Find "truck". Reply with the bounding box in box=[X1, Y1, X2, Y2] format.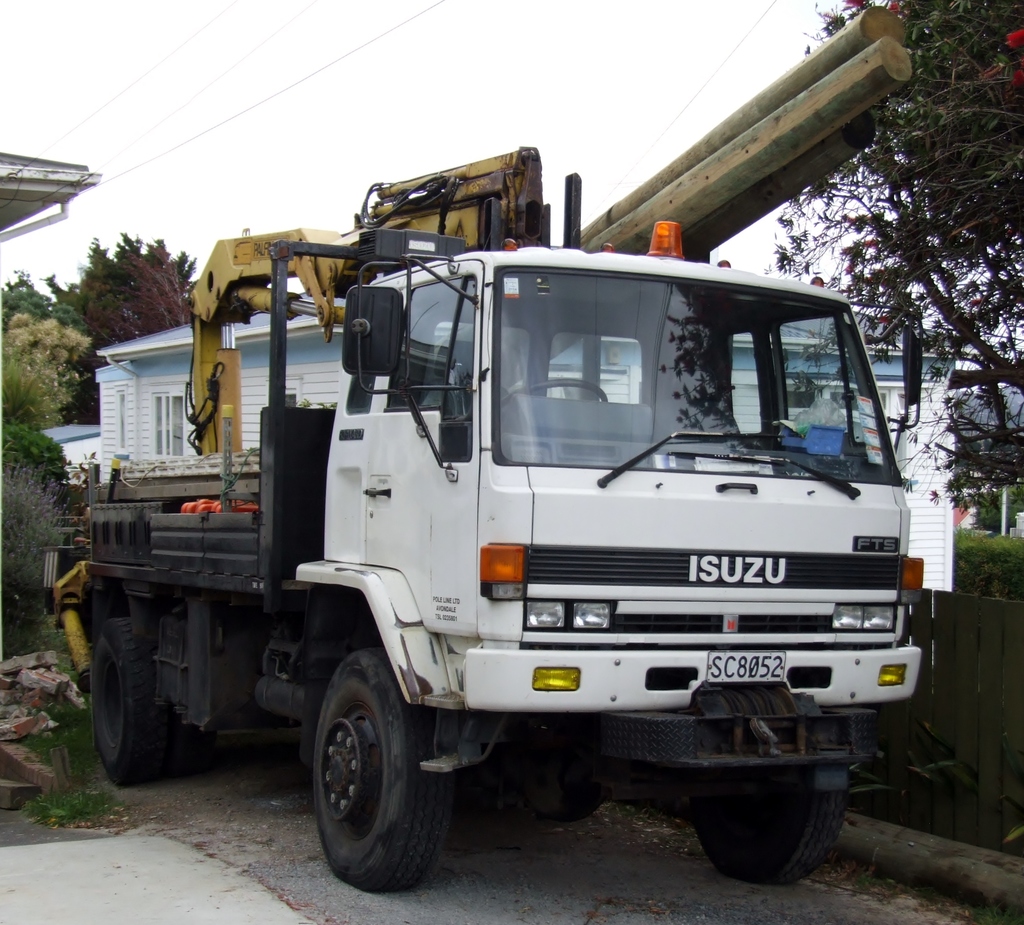
box=[54, 184, 935, 883].
